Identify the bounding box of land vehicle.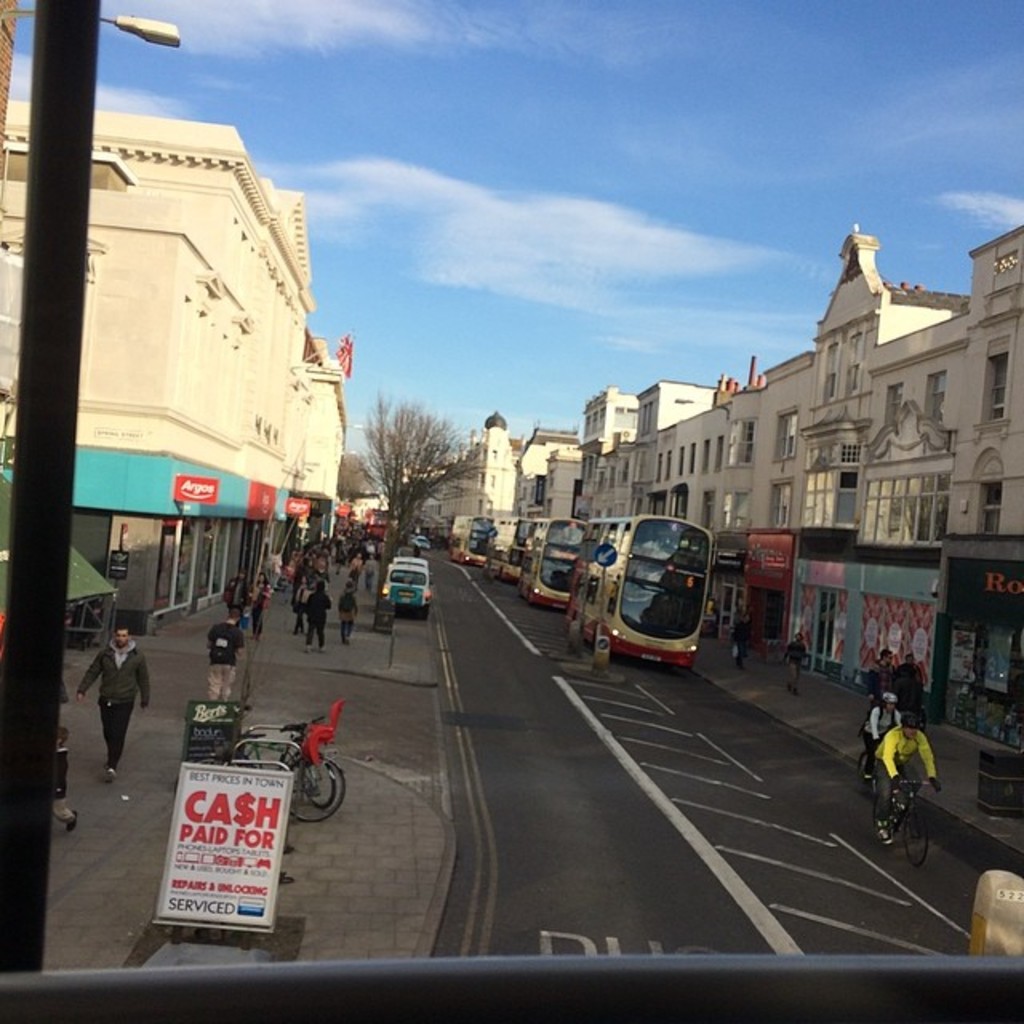
454,514,488,570.
